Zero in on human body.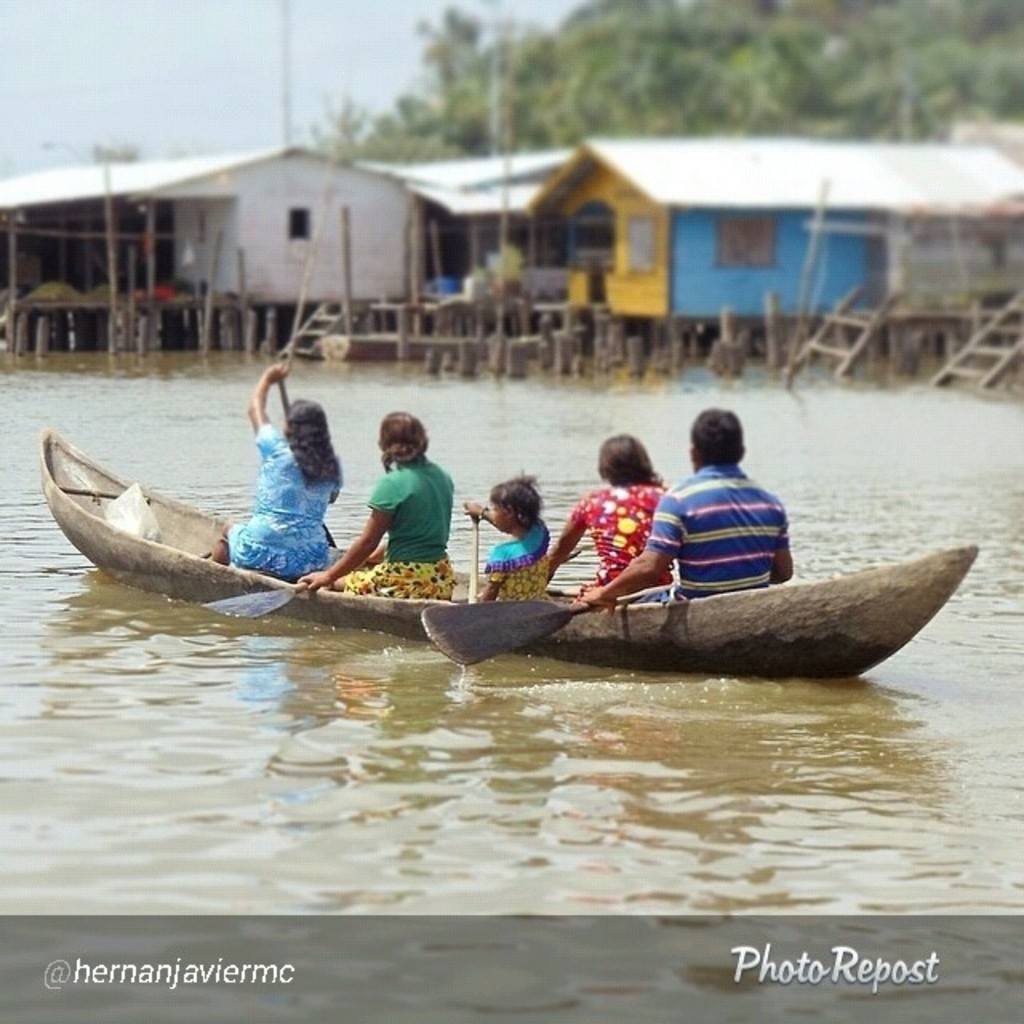
Zeroed in: <bbox>574, 403, 798, 621</bbox>.
